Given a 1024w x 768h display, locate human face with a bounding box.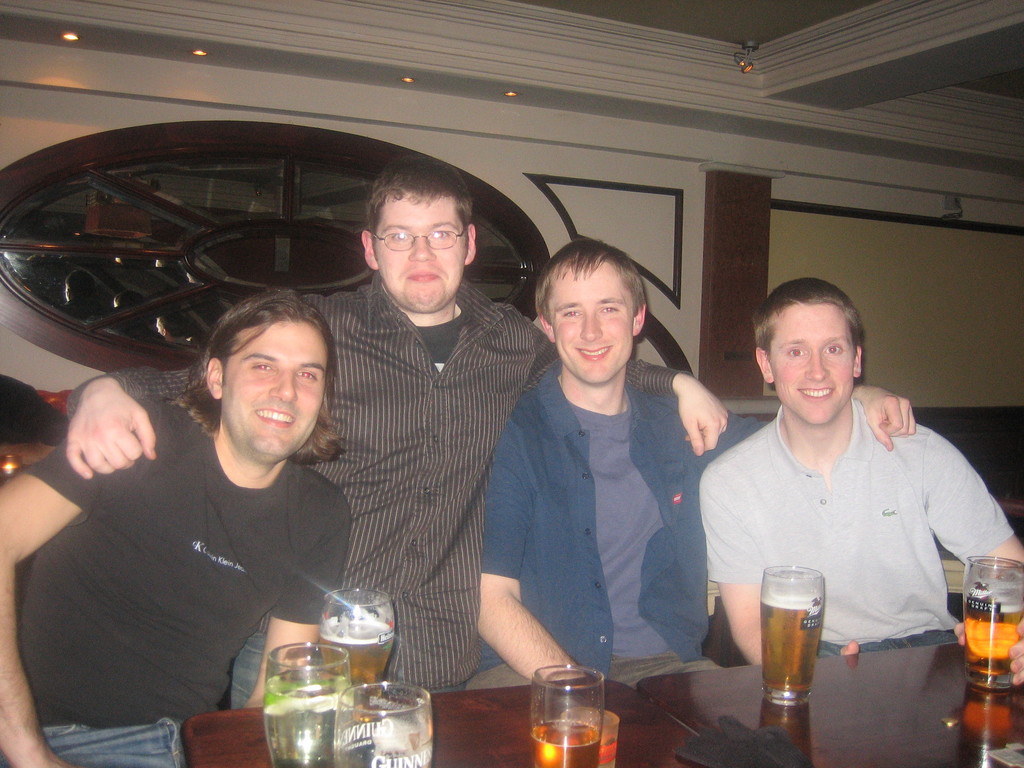
Located: detection(224, 321, 332, 461).
